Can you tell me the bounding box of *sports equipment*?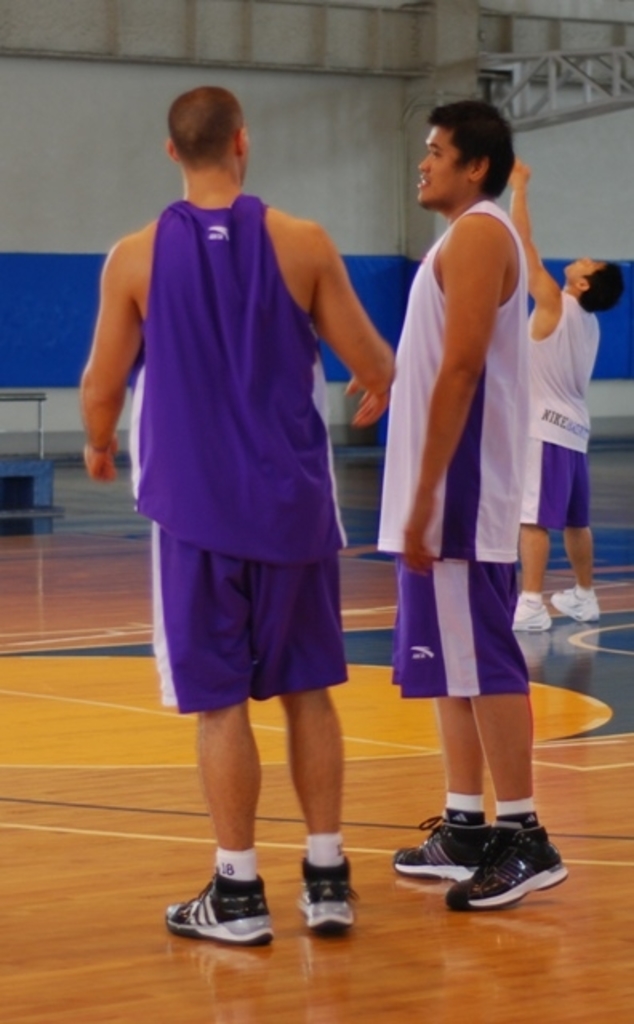
{"left": 299, "top": 856, "right": 359, "bottom": 936}.
